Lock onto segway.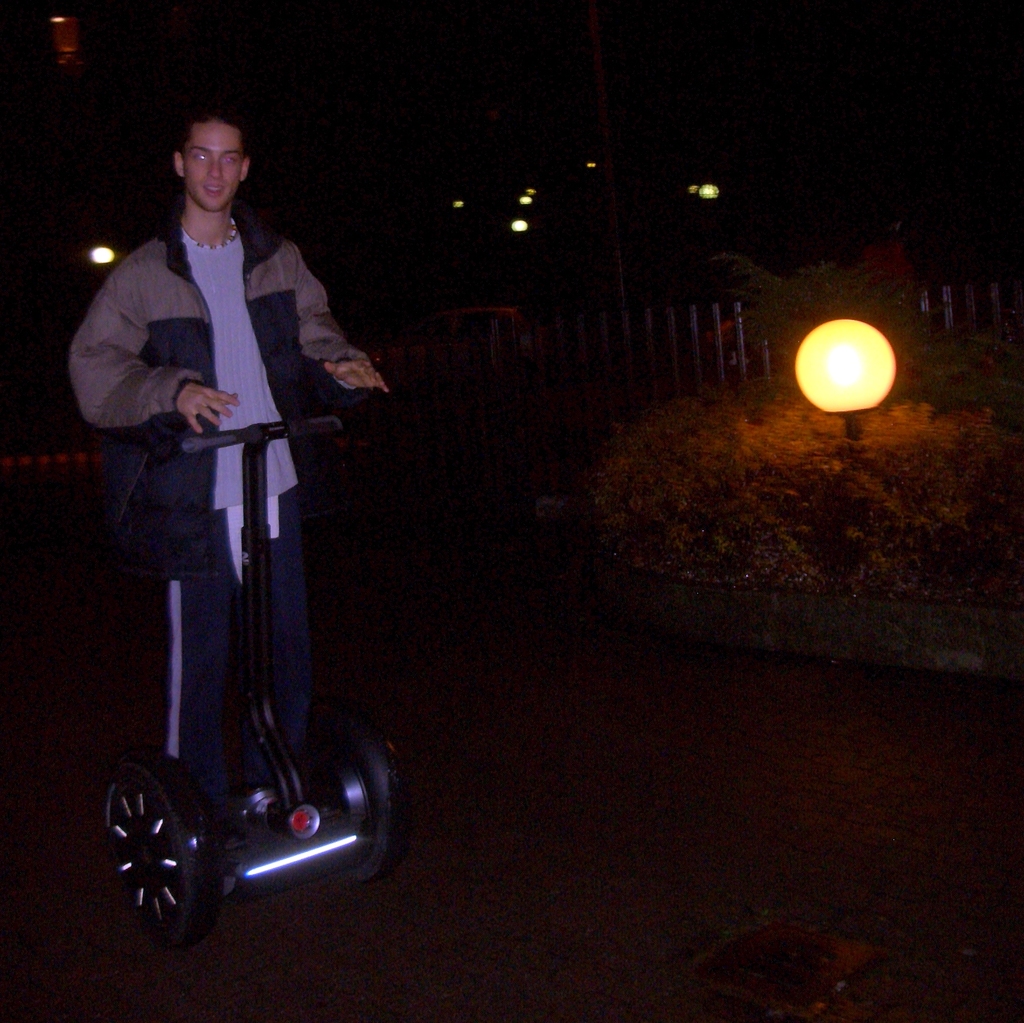
Locked: 102:415:412:943.
